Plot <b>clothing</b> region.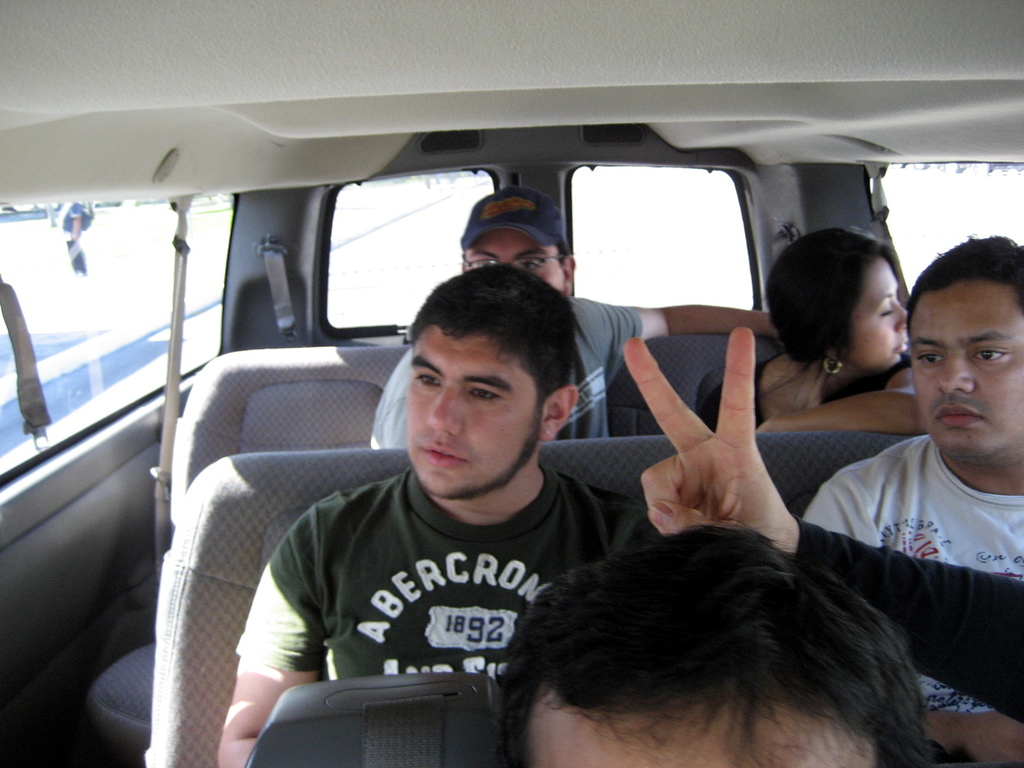
Plotted at (x1=804, y1=427, x2=1021, y2=583).
